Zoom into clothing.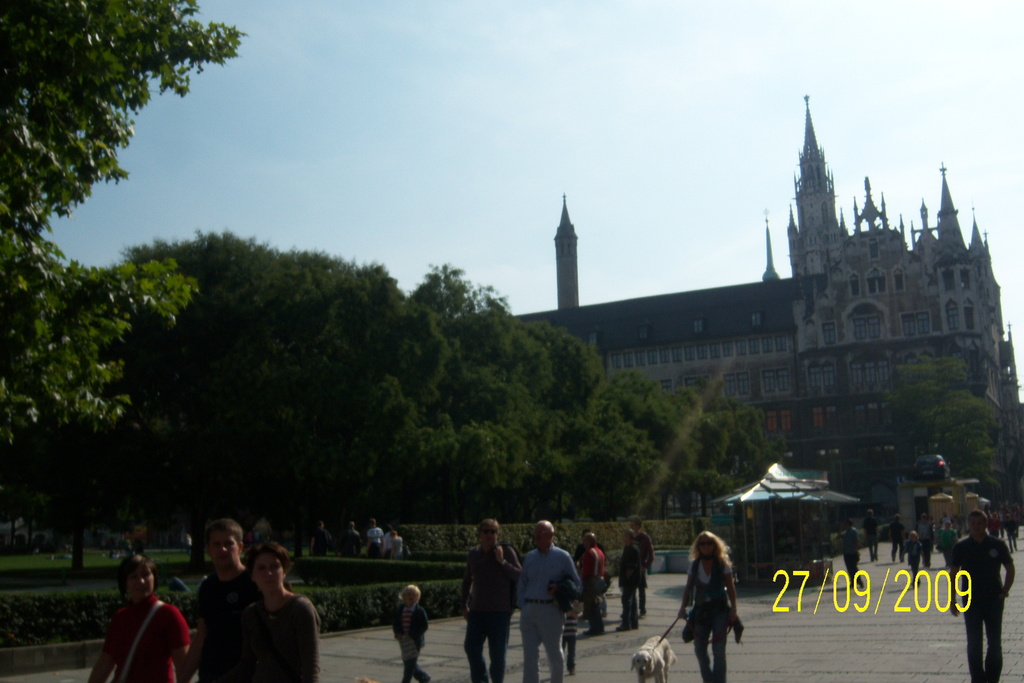
Zoom target: rect(99, 597, 185, 682).
